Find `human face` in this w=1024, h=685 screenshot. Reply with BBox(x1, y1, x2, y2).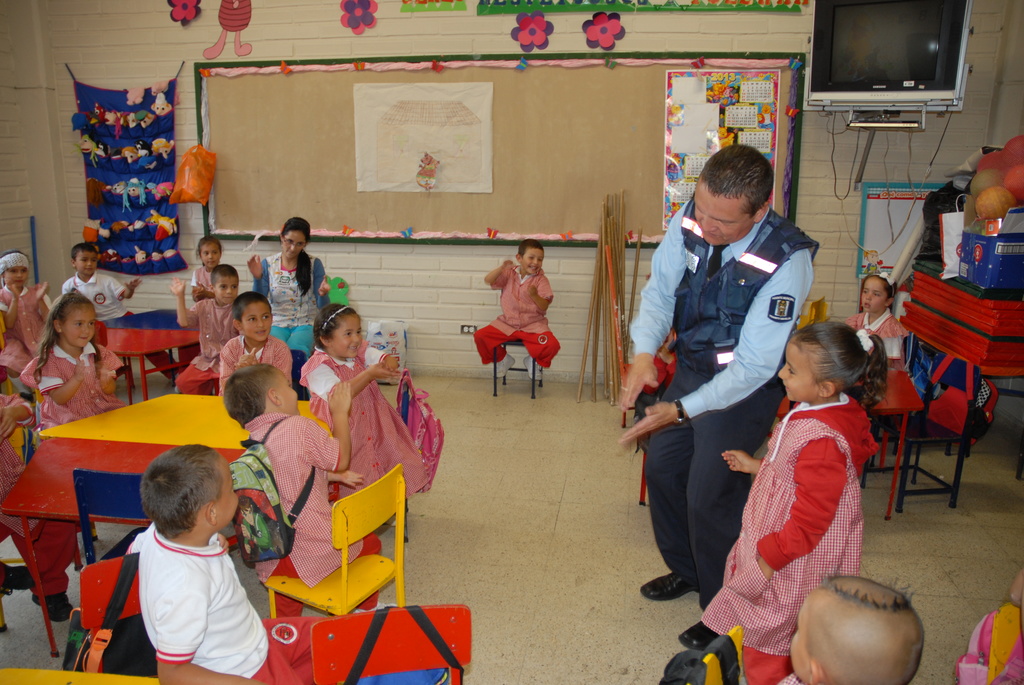
BBox(522, 249, 544, 274).
